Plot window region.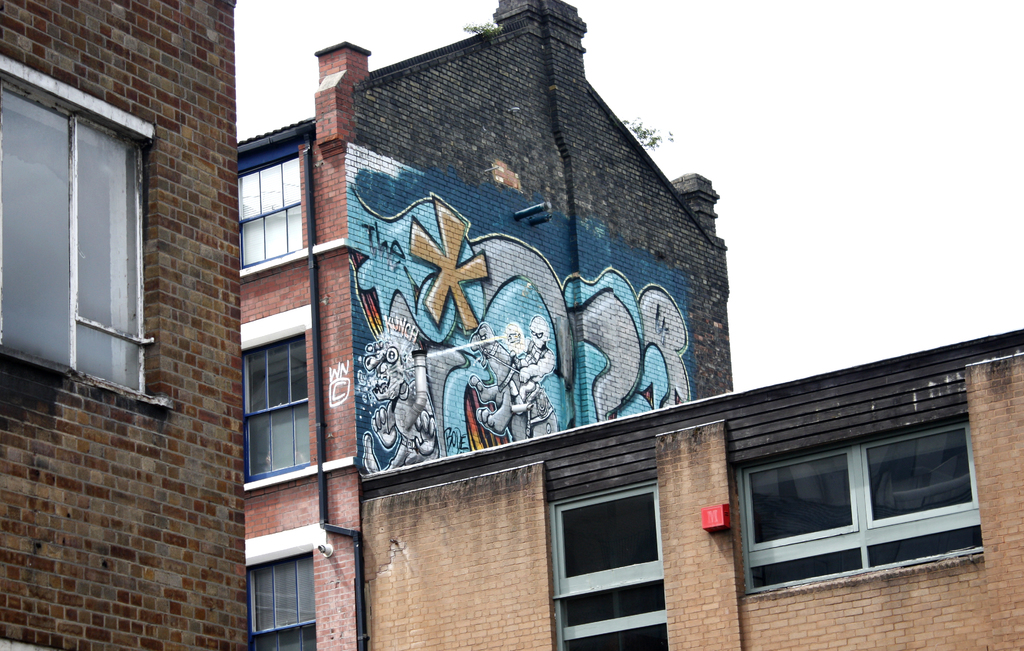
Plotted at [736,416,980,602].
